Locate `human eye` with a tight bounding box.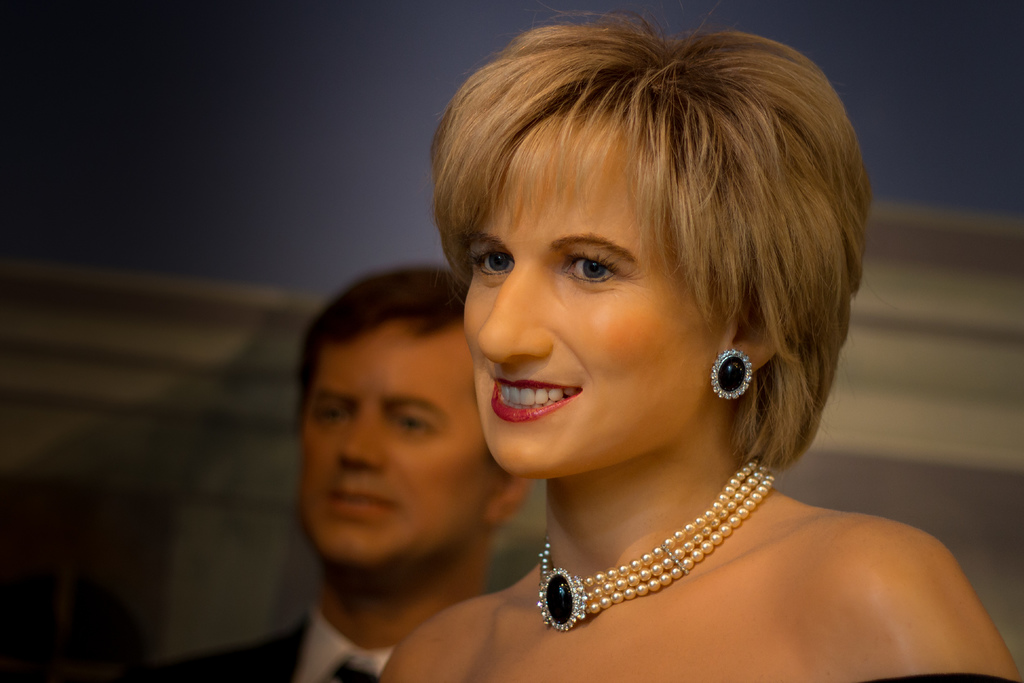
locate(391, 411, 433, 438).
